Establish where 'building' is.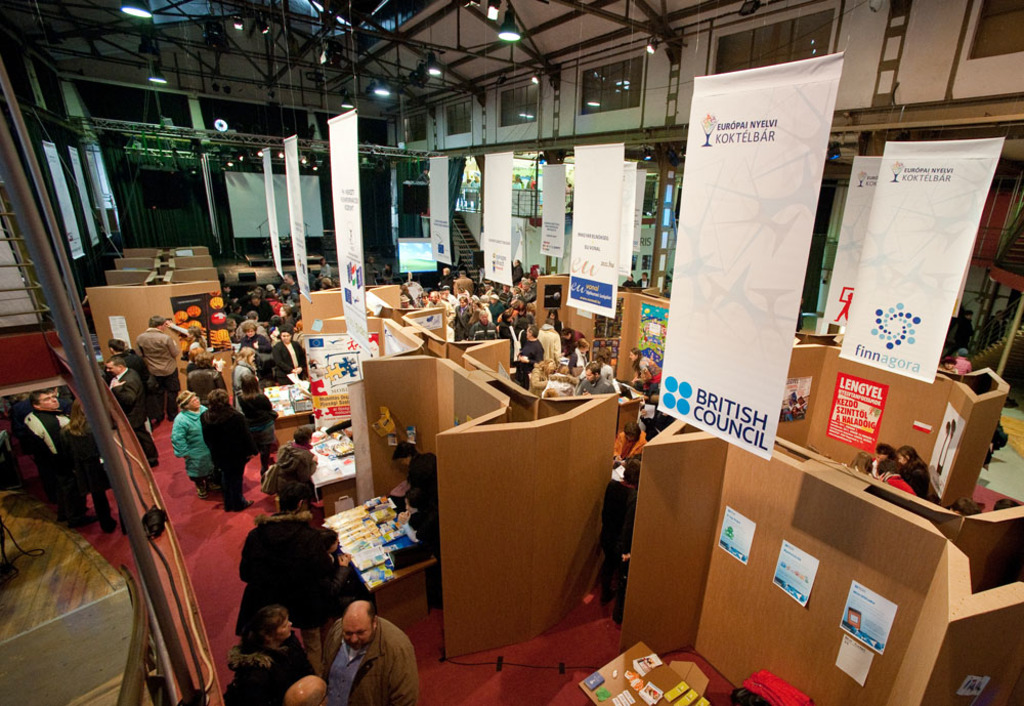
Established at 0,0,1023,705.
